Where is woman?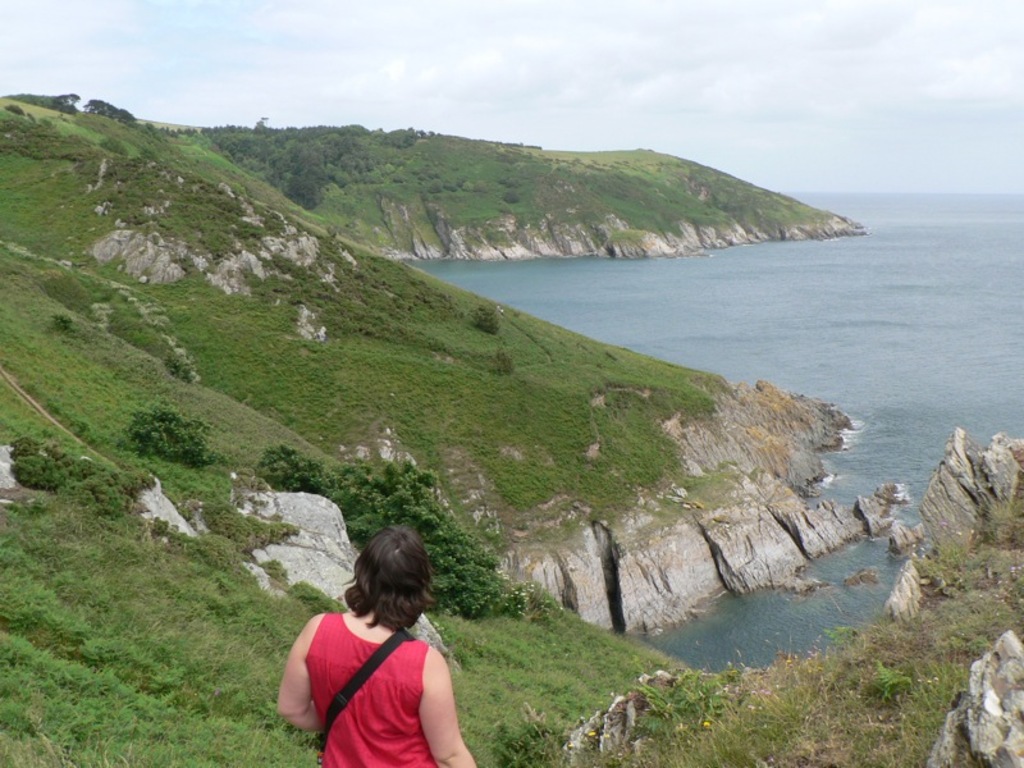
bbox=(269, 513, 490, 767).
